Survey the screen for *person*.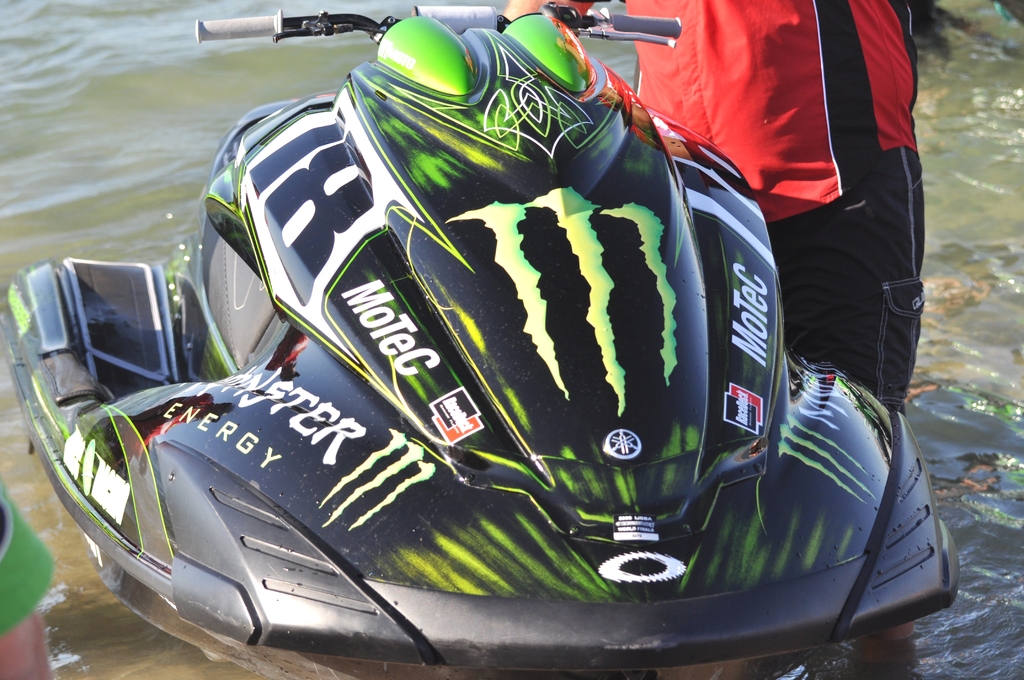
Survey found: (506,0,924,415).
